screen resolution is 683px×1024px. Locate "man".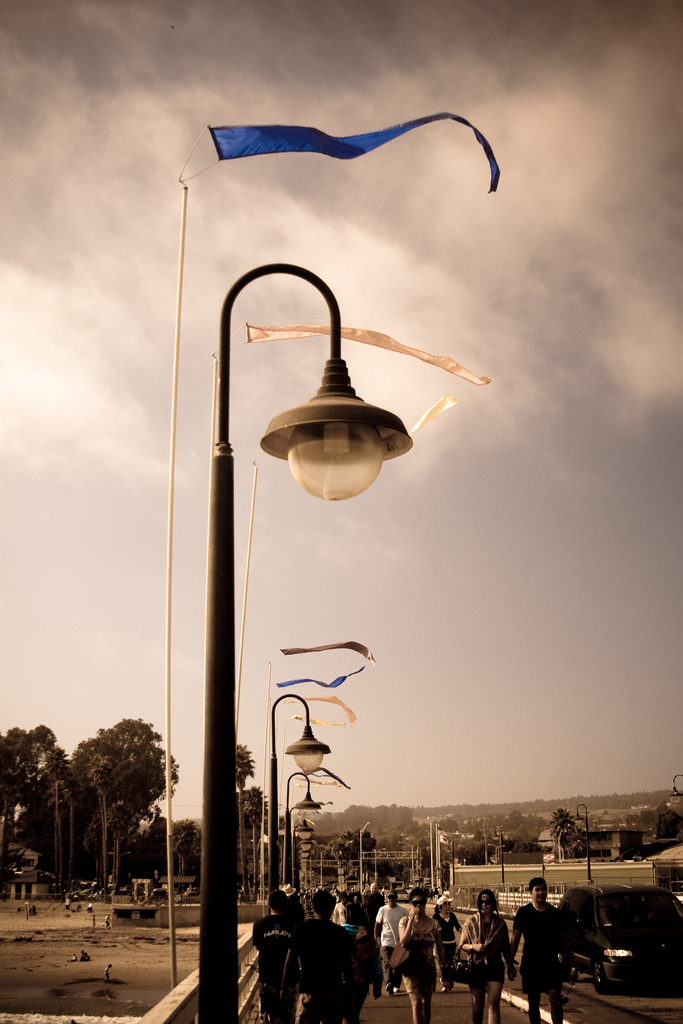
bbox(373, 892, 409, 993).
